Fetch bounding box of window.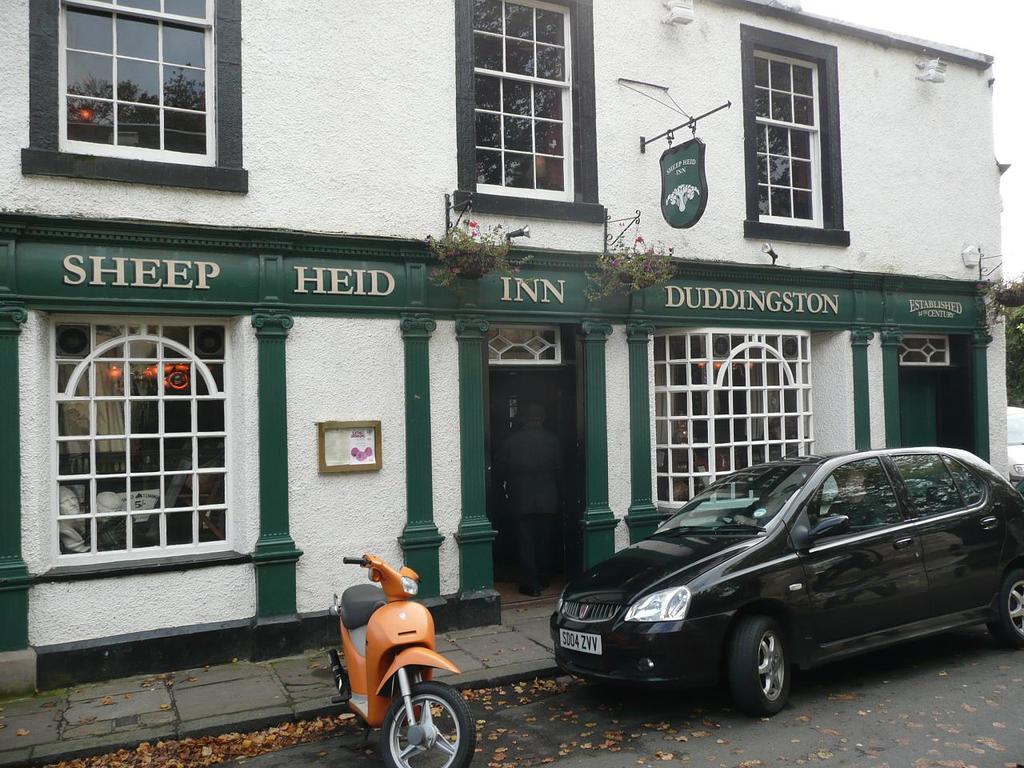
Bbox: bbox=(451, 0, 606, 225).
